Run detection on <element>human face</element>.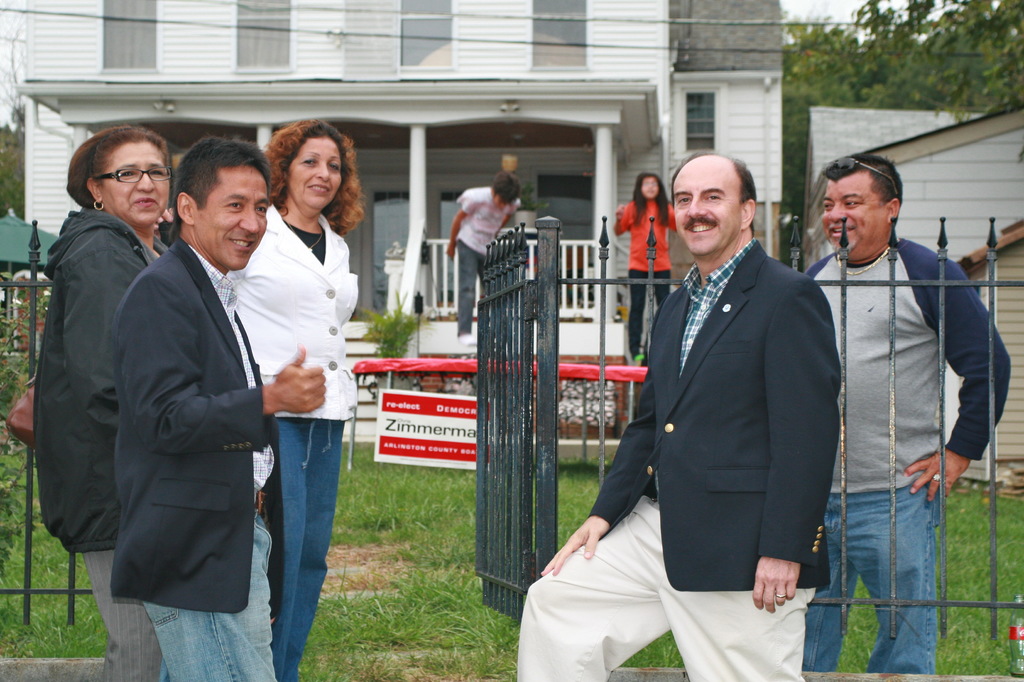
Result: crop(819, 168, 892, 258).
